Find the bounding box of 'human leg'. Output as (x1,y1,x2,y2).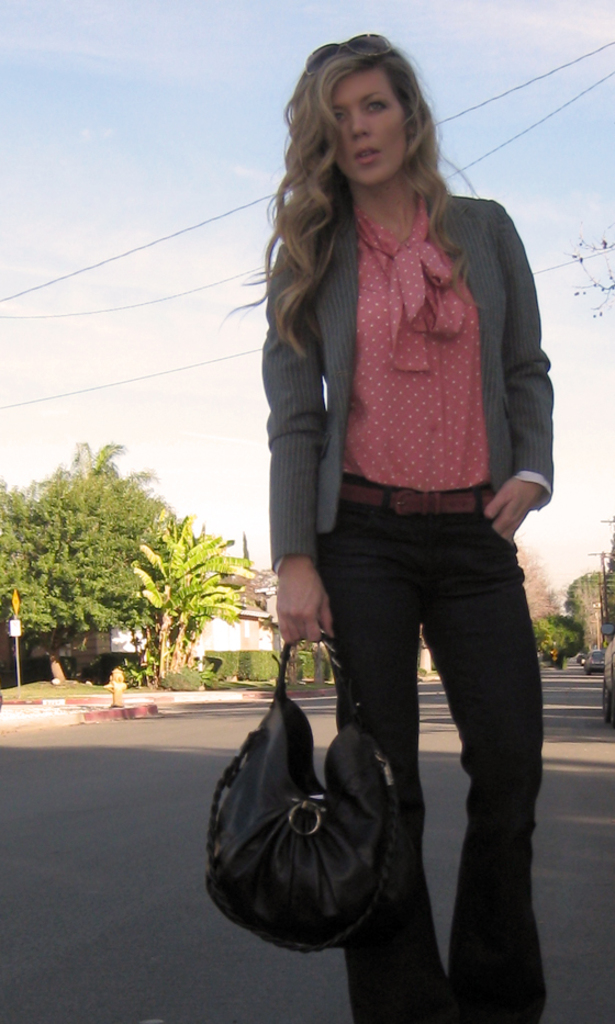
(422,484,548,1023).
